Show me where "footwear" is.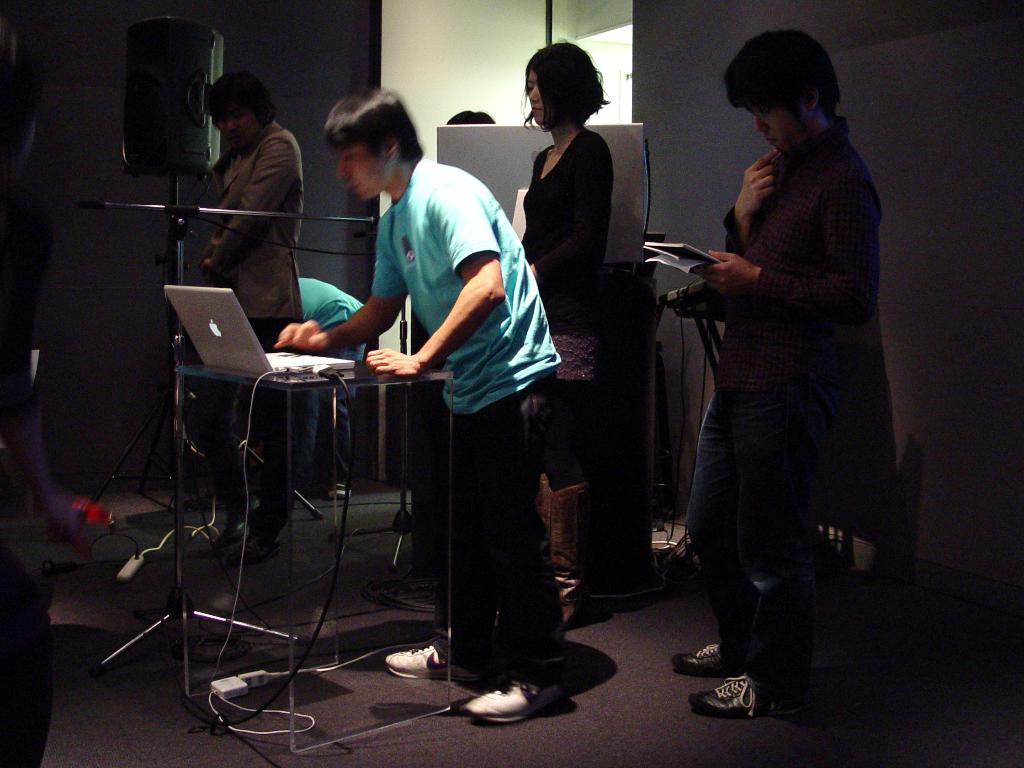
"footwear" is at detection(379, 639, 460, 680).
